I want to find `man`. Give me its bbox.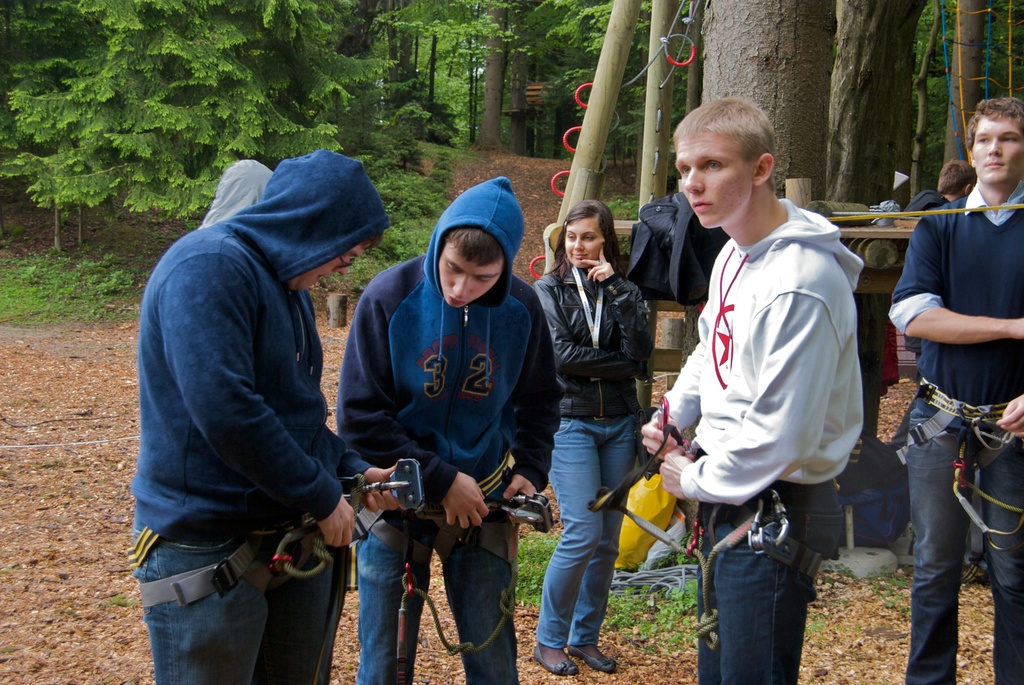
613, 91, 863, 684.
